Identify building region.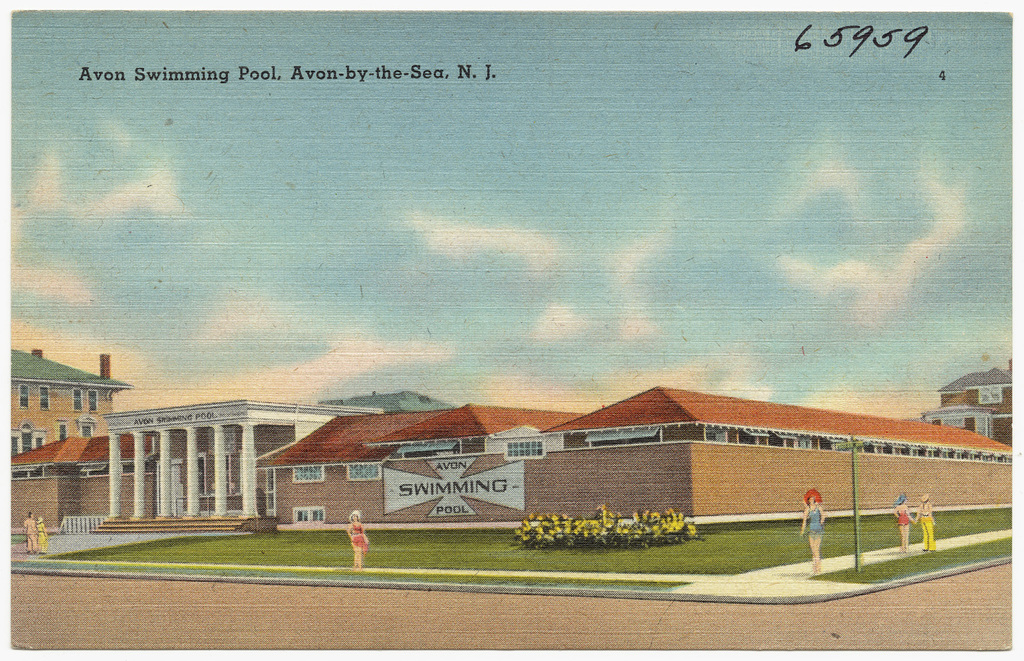
Region: {"x1": 907, "y1": 365, "x2": 1013, "y2": 450}.
